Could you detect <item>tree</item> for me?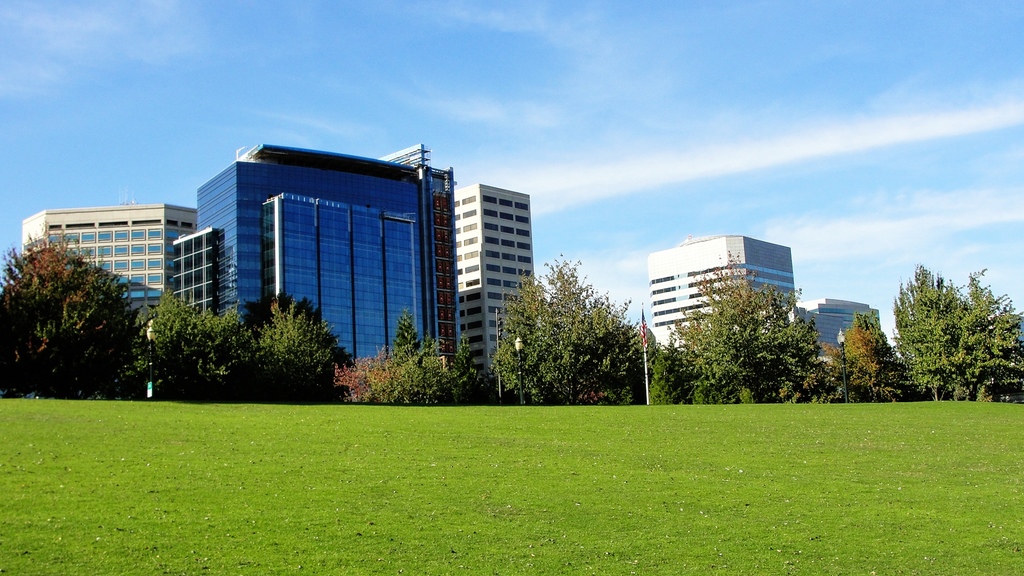
Detection result: 884,262,1023,394.
